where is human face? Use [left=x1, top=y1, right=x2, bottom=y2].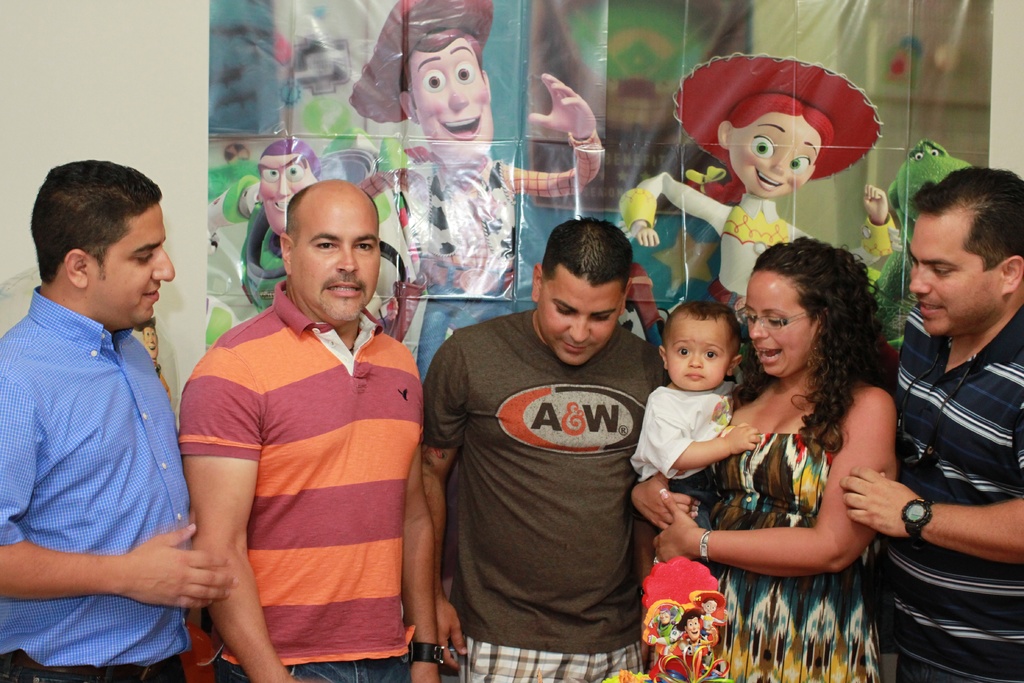
[left=412, top=45, right=496, bottom=154].
